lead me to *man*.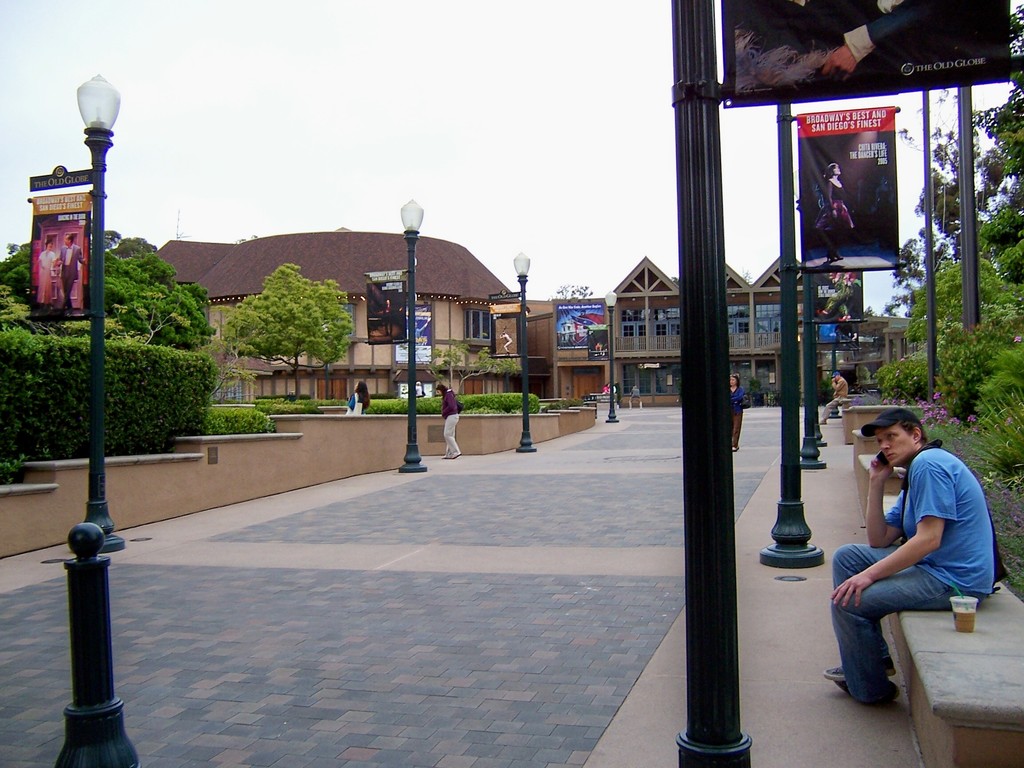
Lead to 437, 376, 460, 461.
